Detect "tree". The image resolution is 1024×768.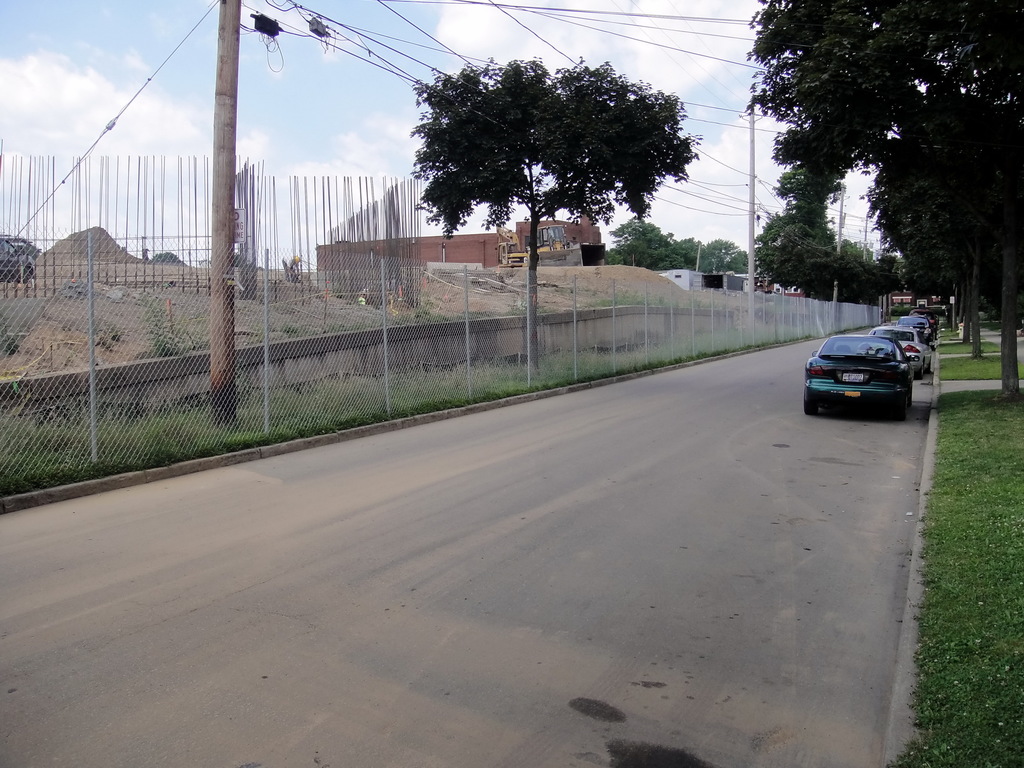
region(609, 220, 755, 312).
